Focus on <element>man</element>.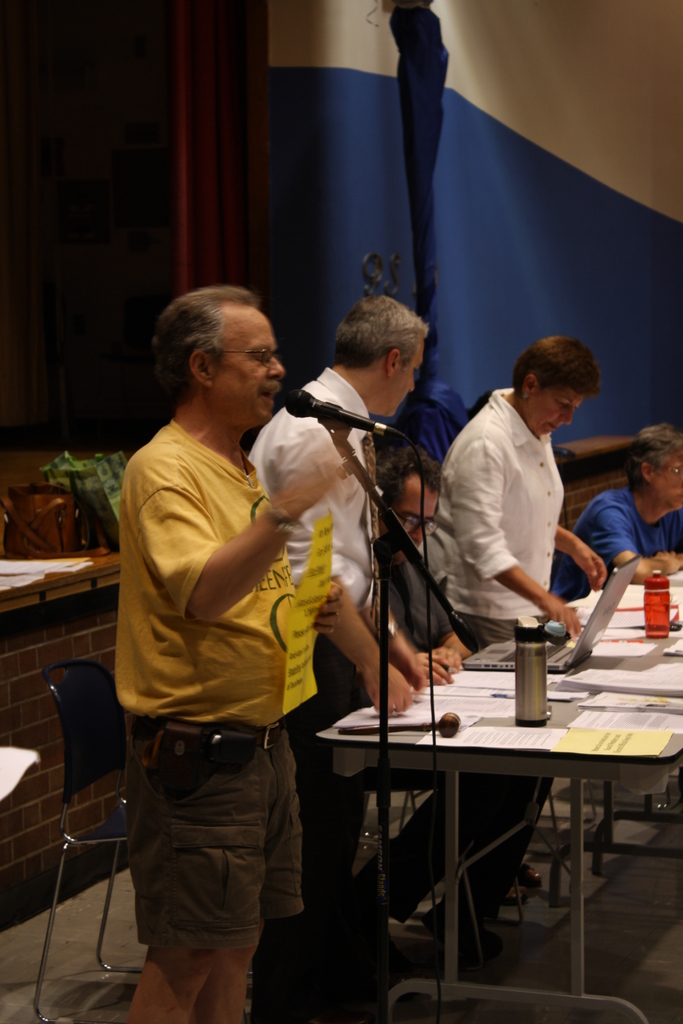
Focused at [348,438,557,972].
